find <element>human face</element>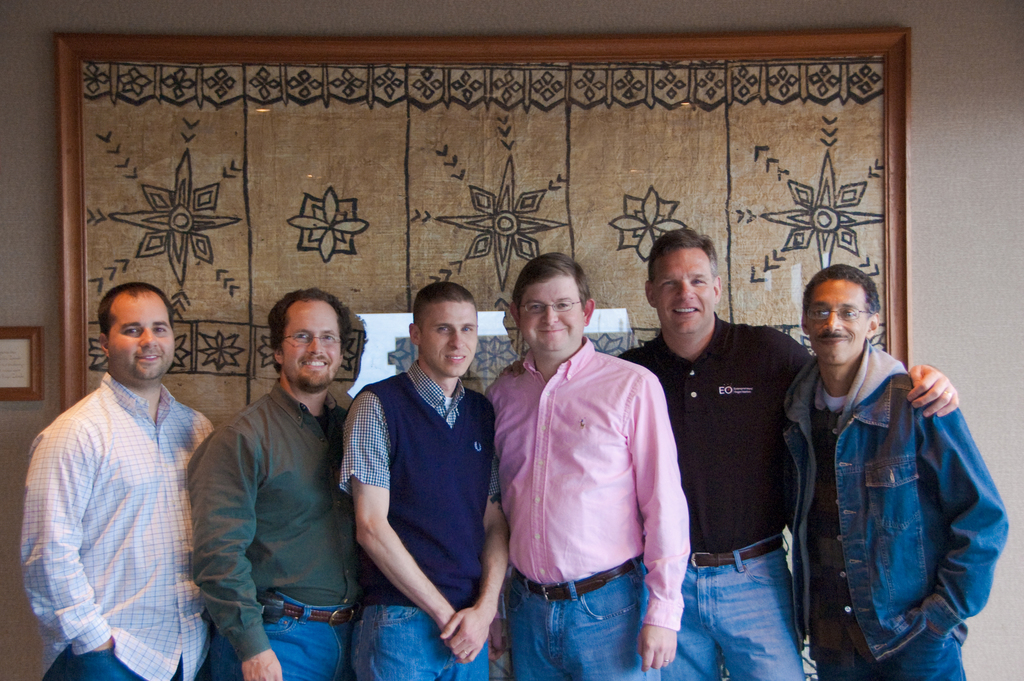
653,247,715,335
